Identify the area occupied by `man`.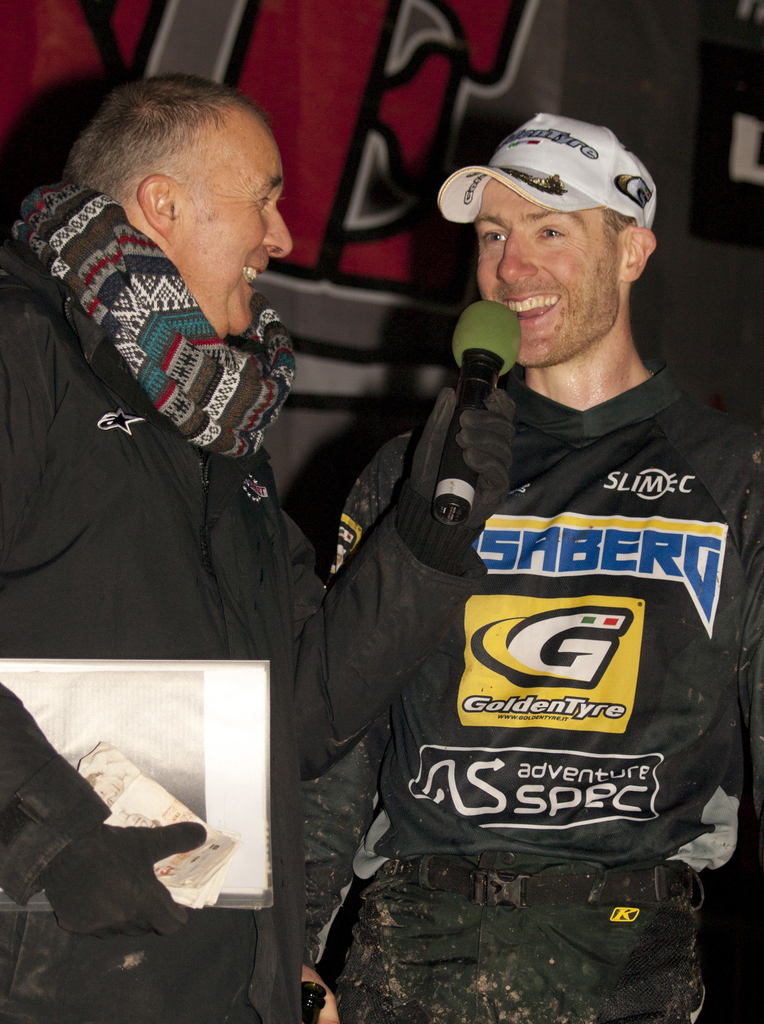
Area: bbox=(0, 68, 525, 1023).
